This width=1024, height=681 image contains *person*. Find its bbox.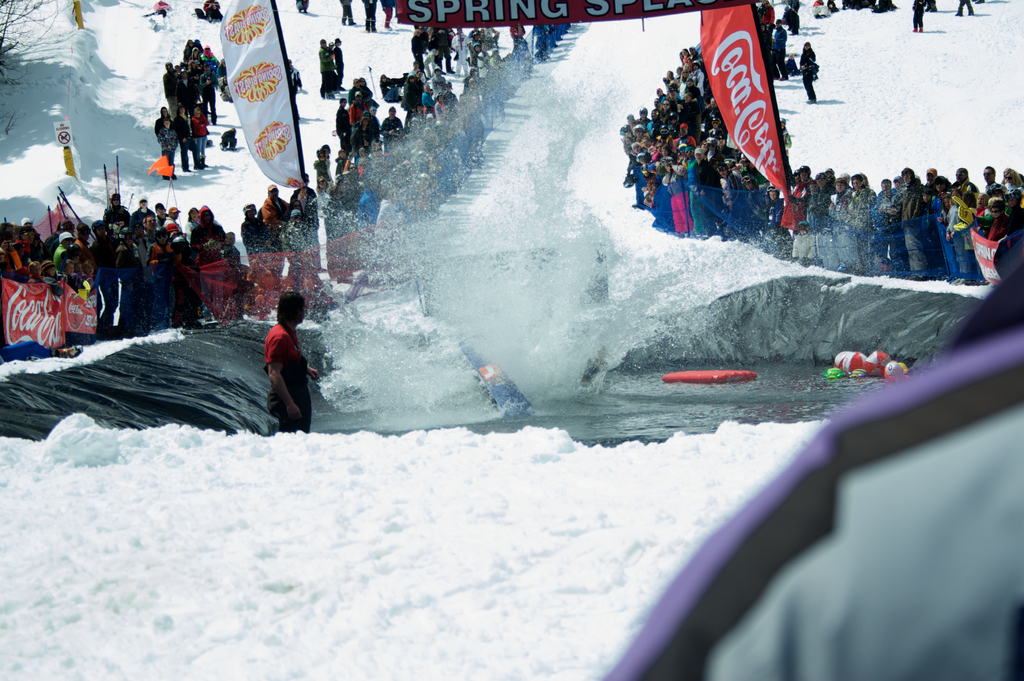
bbox(622, 114, 637, 134).
